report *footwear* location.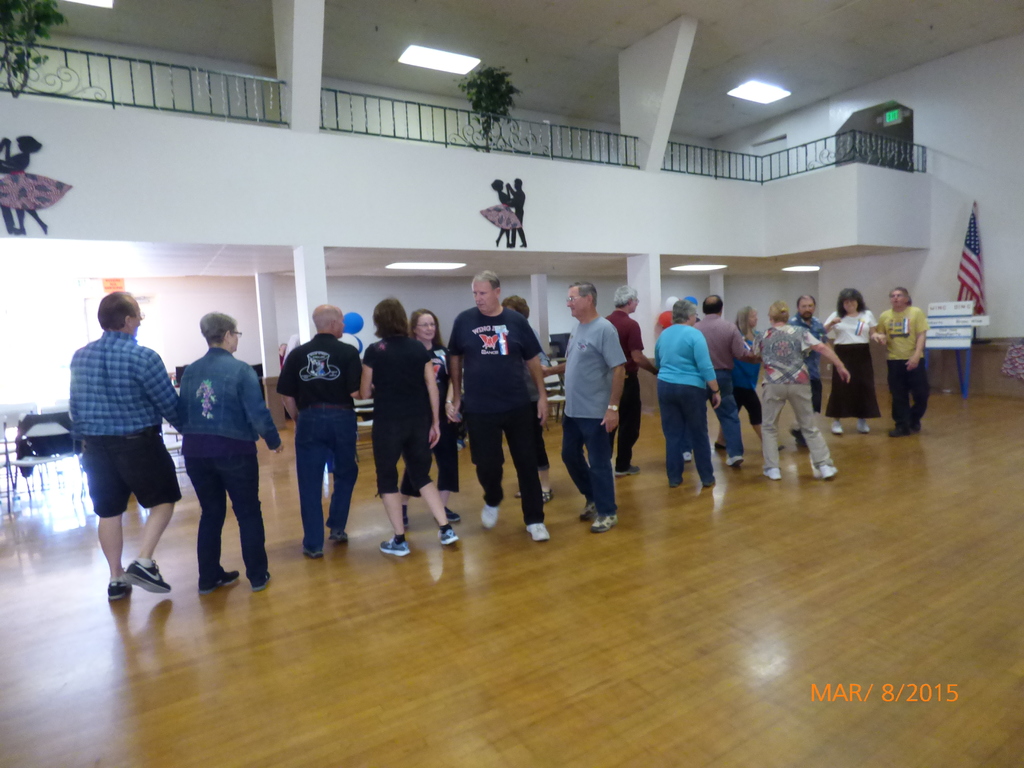
Report: left=714, top=444, right=728, bottom=452.
